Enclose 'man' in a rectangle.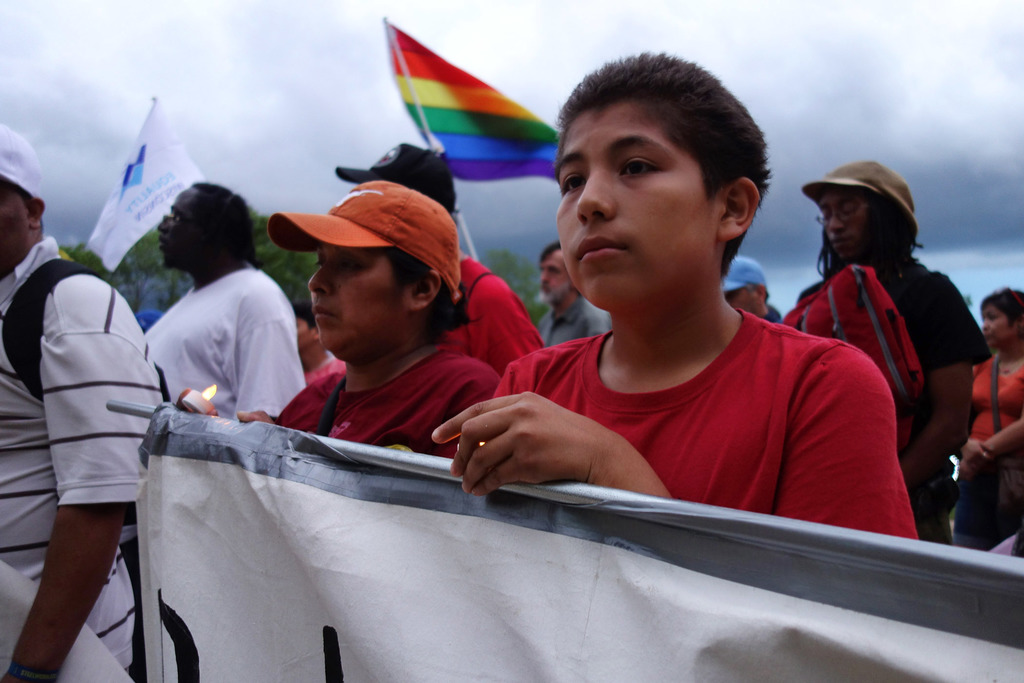
[left=10, top=176, right=182, bottom=674].
